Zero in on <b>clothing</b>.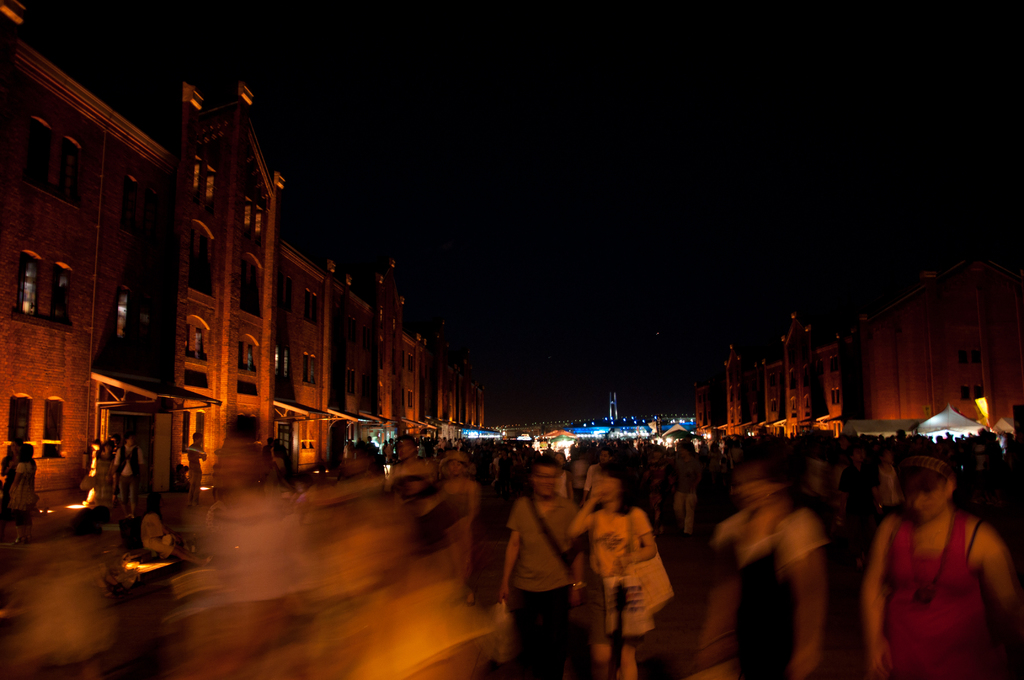
Zeroed in: select_region(871, 494, 1003, 671).
